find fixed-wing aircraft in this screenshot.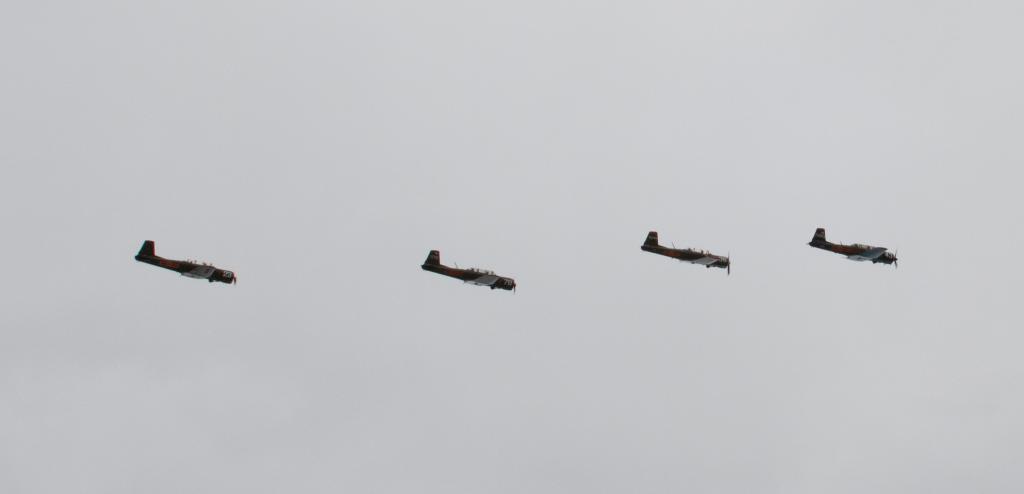
The bounding box for fixed-wing aircraft is {"left": 805, "top": 225, "right": 900, "bottom": 267}.
